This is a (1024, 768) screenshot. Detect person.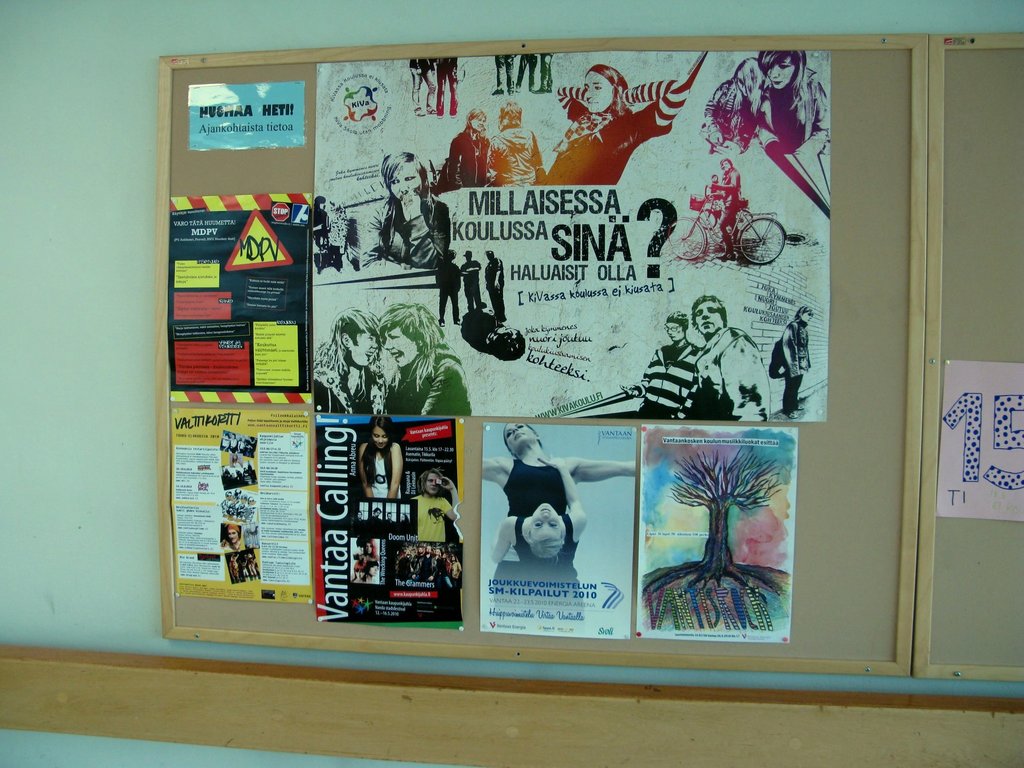
select_region(351, 561, 371, 580).
